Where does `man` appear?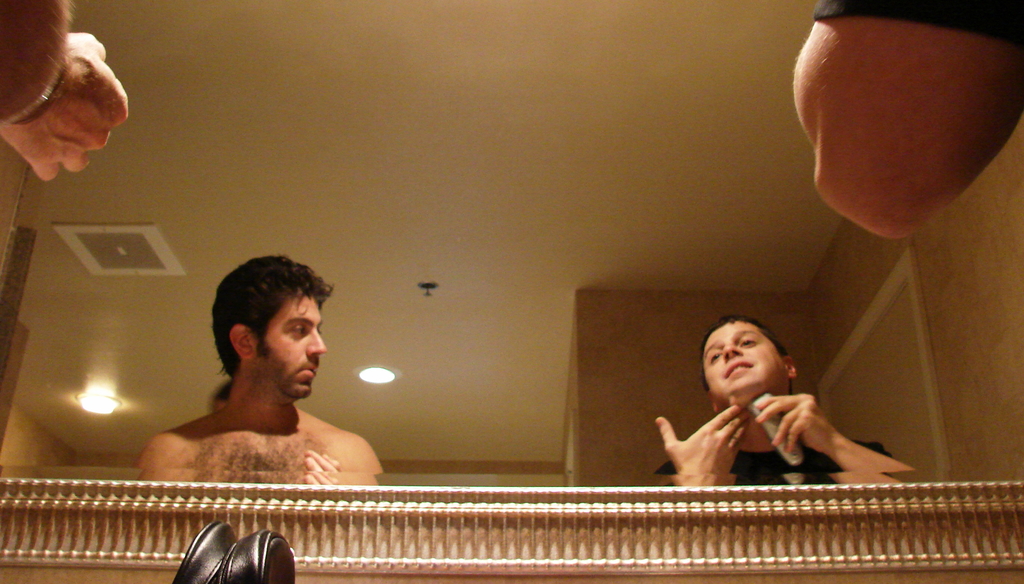
Appears at Rect(129, 266, 394, 492).
